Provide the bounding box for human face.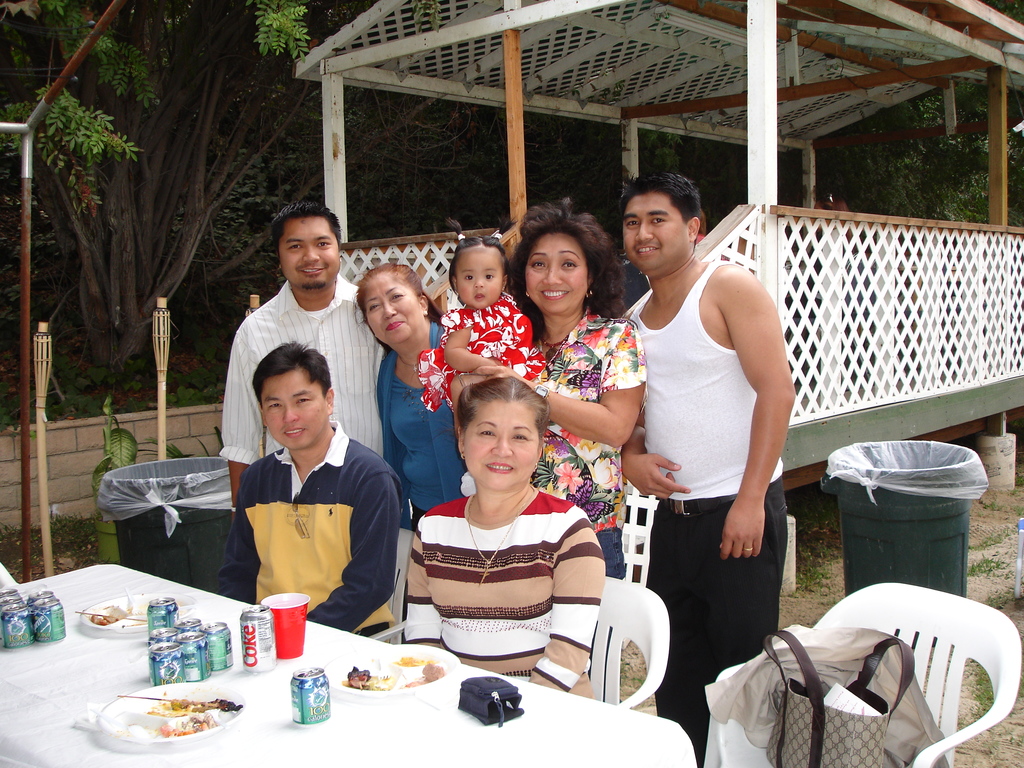
<region>620, 190, 691, 267</region>.
